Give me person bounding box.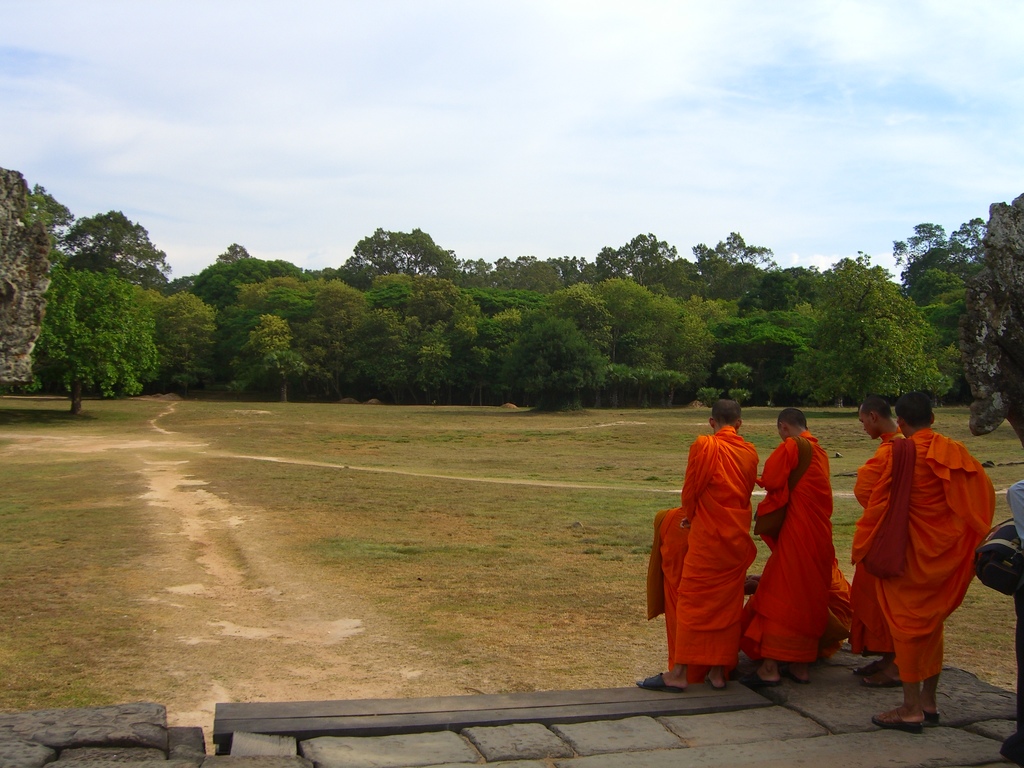
x1=849, y1=394, x2=909, y2=691.
